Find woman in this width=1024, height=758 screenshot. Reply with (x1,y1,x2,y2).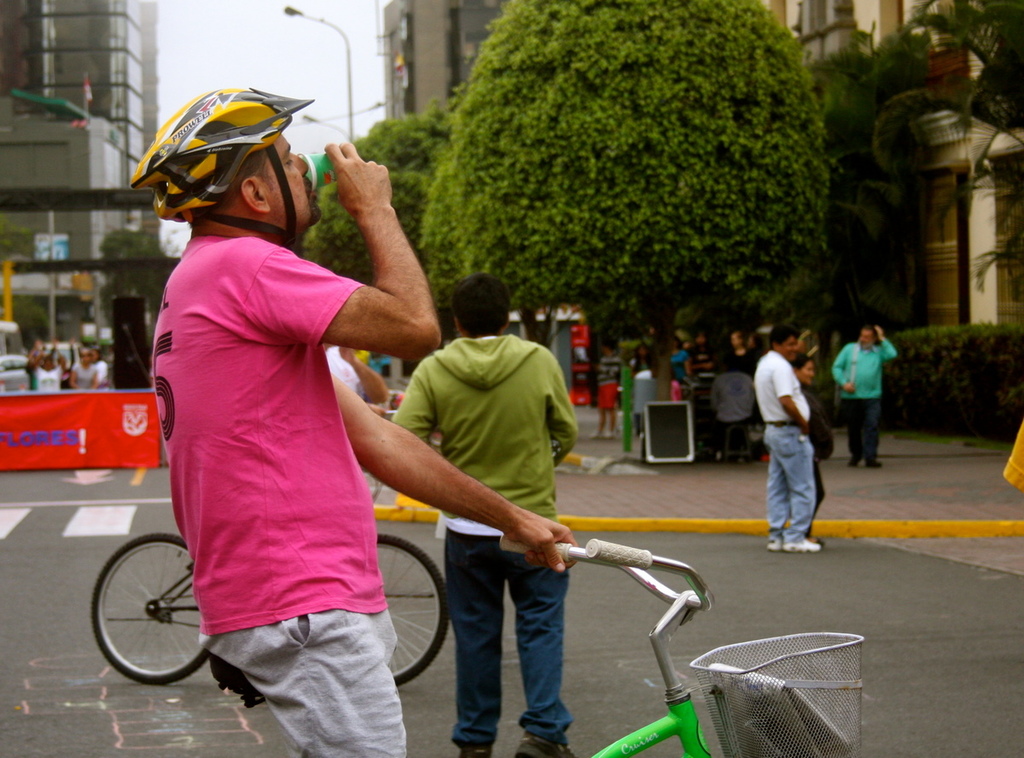
(626,341,655,440).
